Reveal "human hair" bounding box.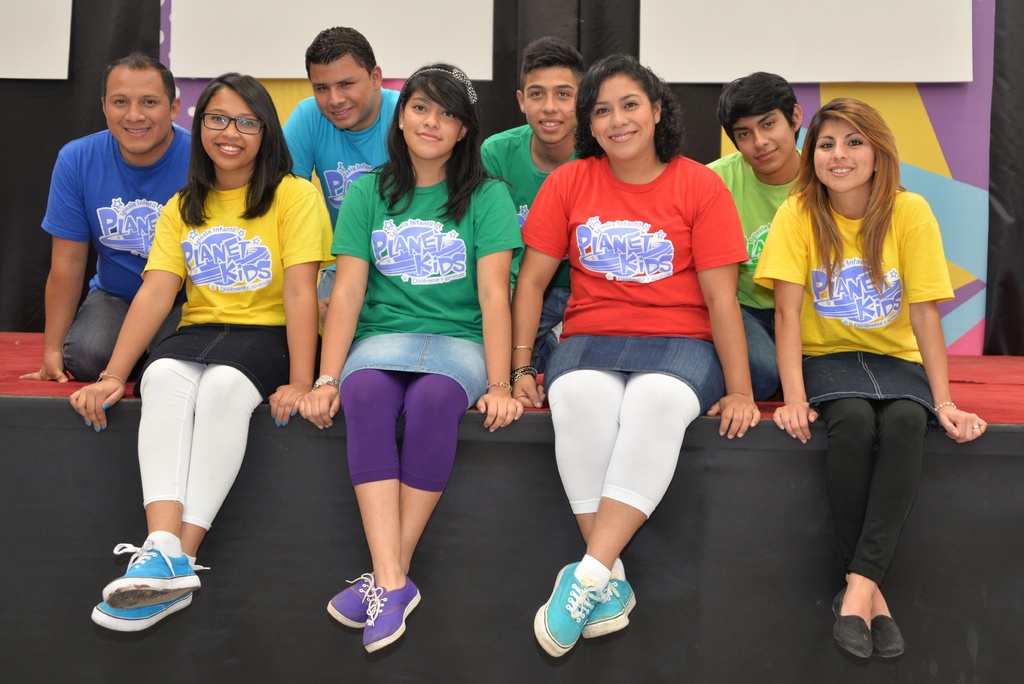
Revealed: <box>566,51,680,164</box>.
